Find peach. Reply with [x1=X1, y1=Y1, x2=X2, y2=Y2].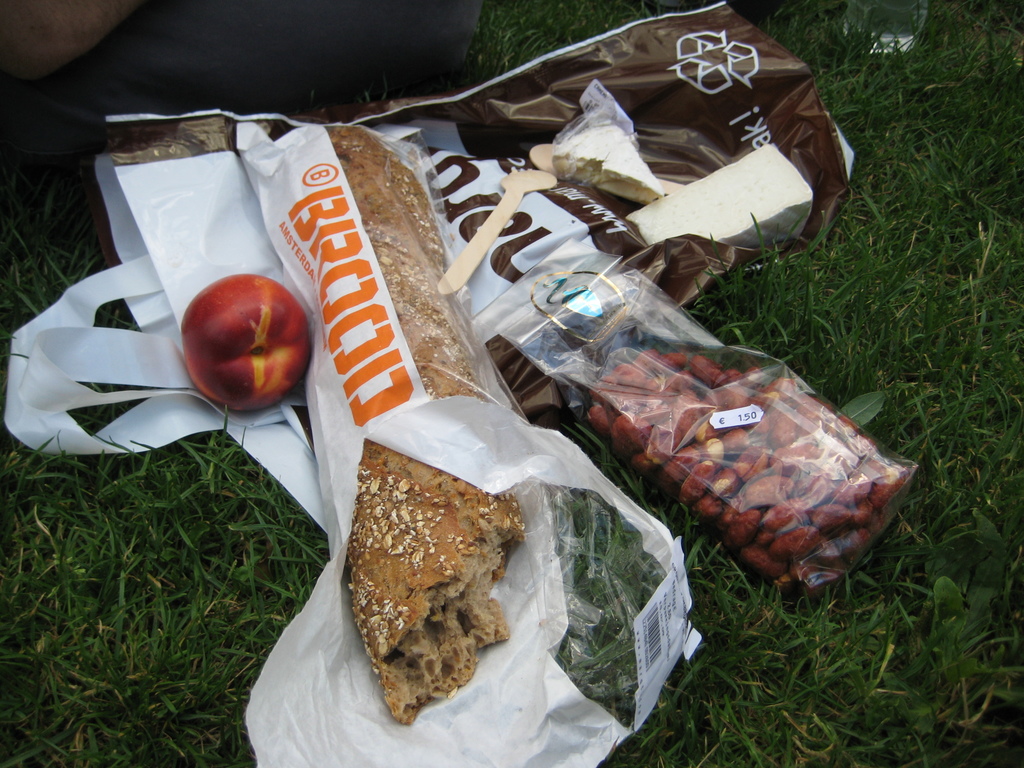
[x1=185, y1=273, x2=312, y2=414].
